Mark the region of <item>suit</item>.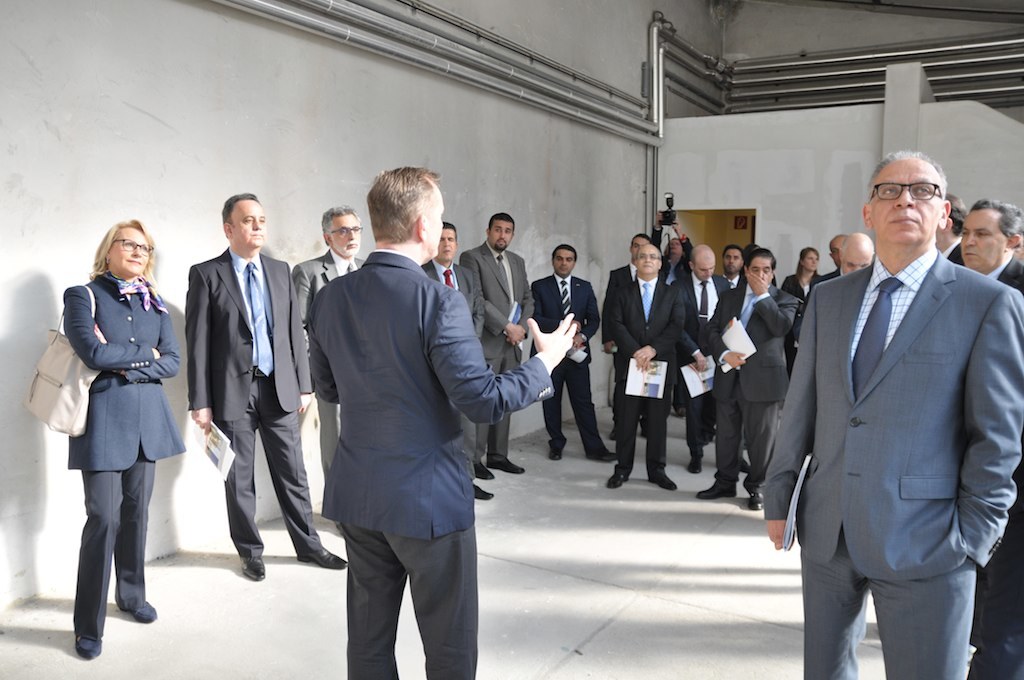
Region: box(59, 270, 184, 633).
